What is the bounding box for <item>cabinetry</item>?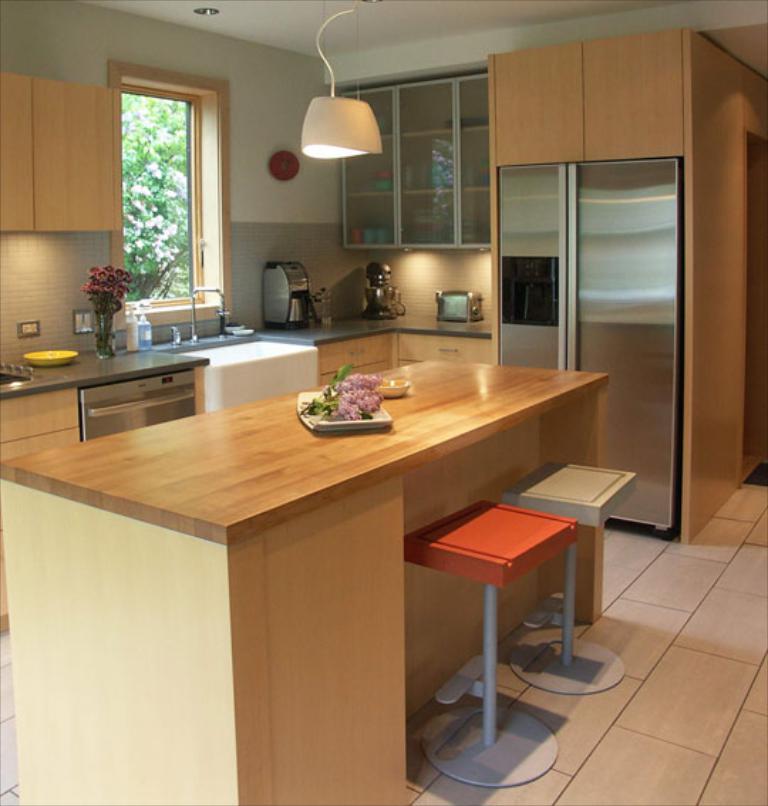
<bbox>495, 158, 678, 540</bbox>.
